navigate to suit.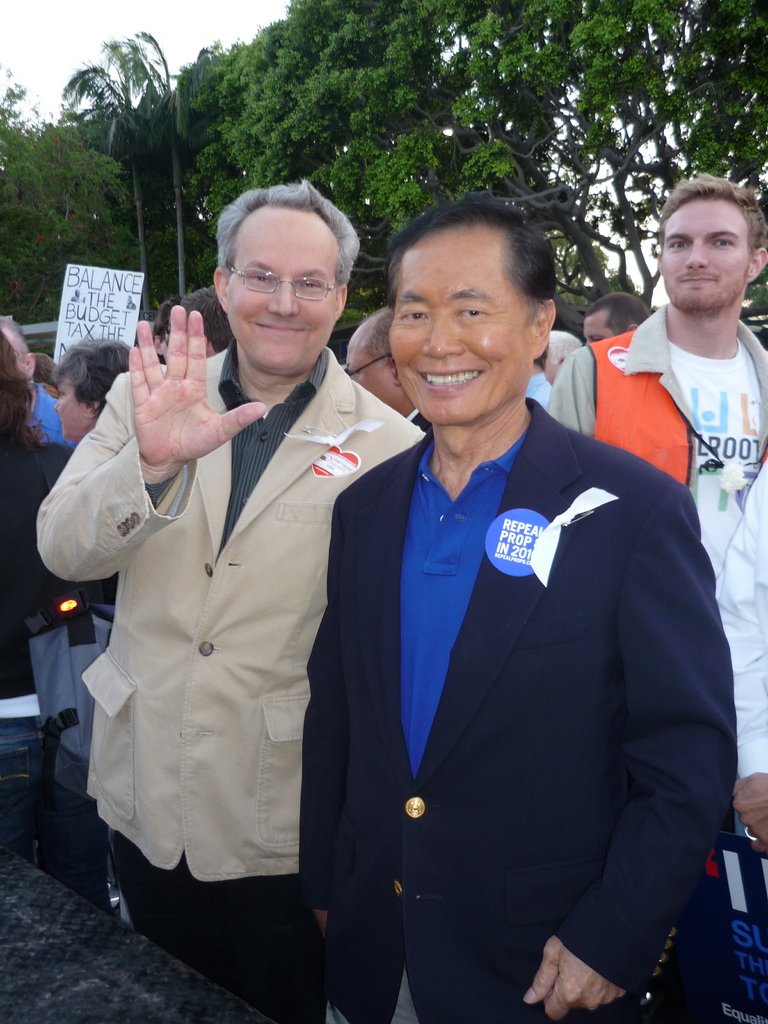
Navigation target: {"x1": 403, "y1": 408, "x2": 431, "y2": 436}.
